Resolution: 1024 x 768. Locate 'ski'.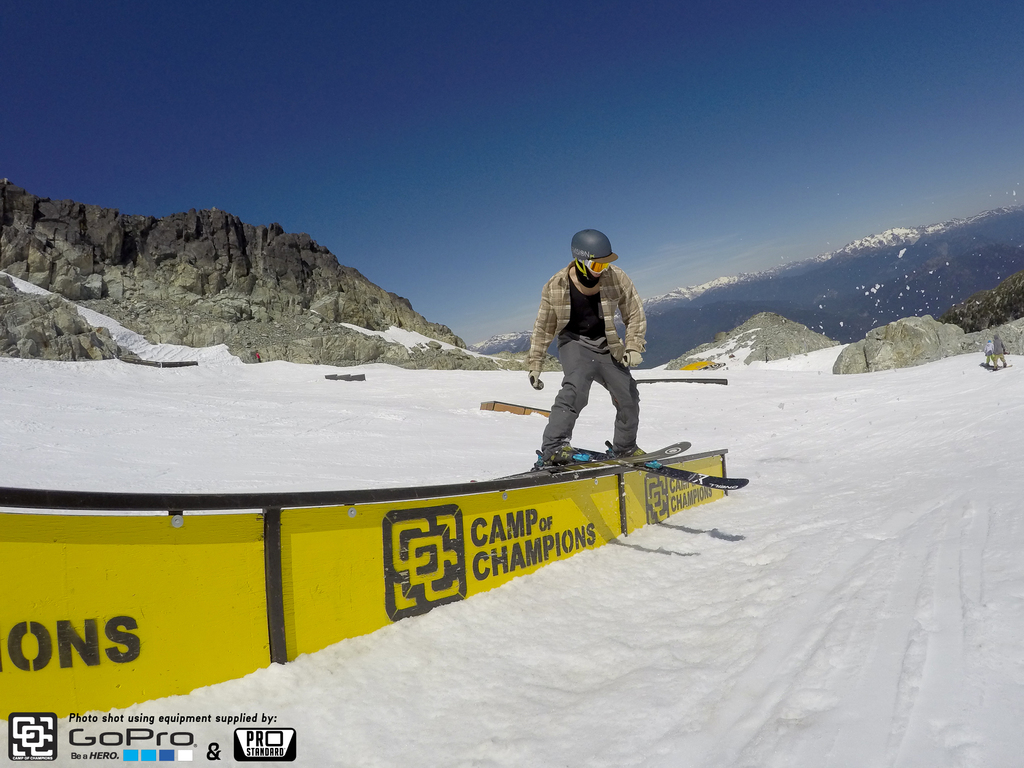
x1=557 y1=444 x2=749 y2=493.
